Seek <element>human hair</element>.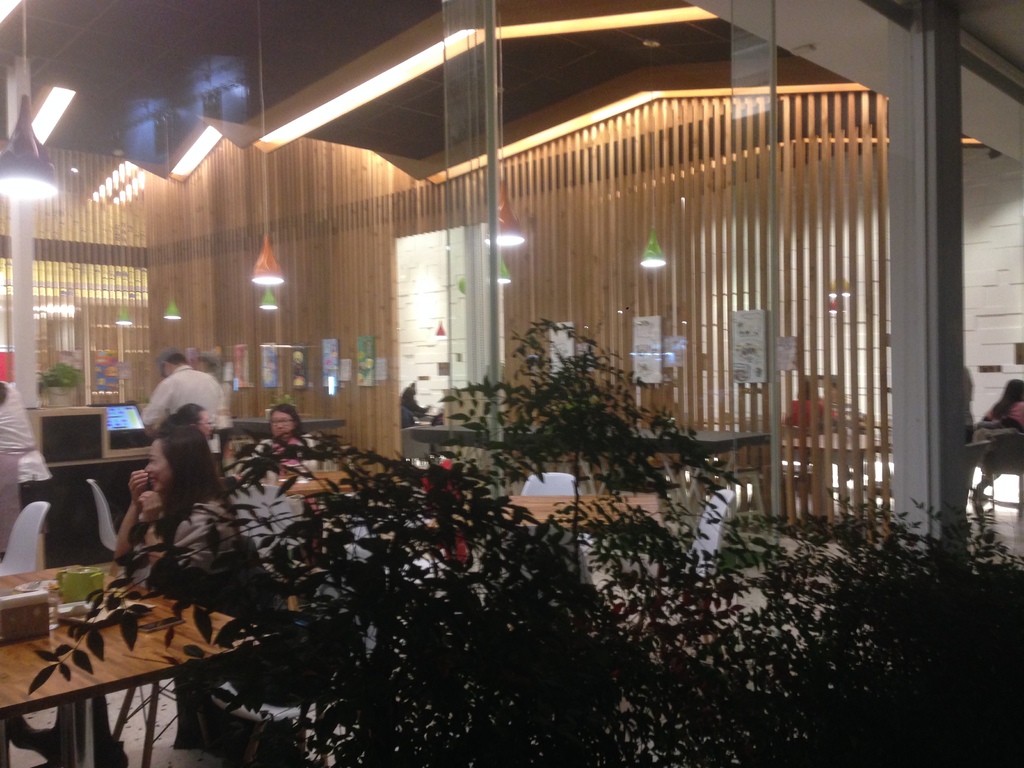
155/353/186/380.
